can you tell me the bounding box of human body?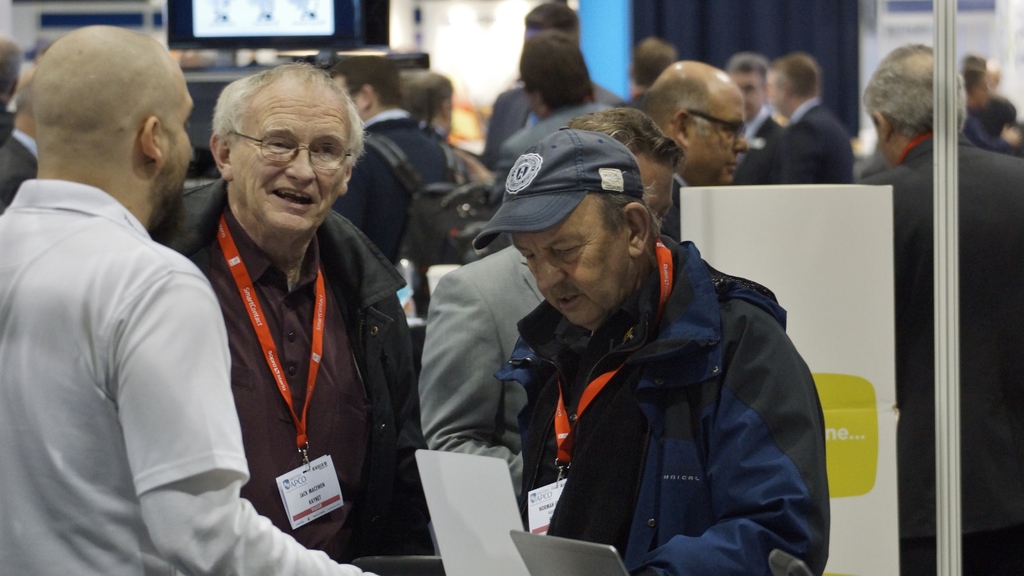
bbox(406, 72, 493, 184).
